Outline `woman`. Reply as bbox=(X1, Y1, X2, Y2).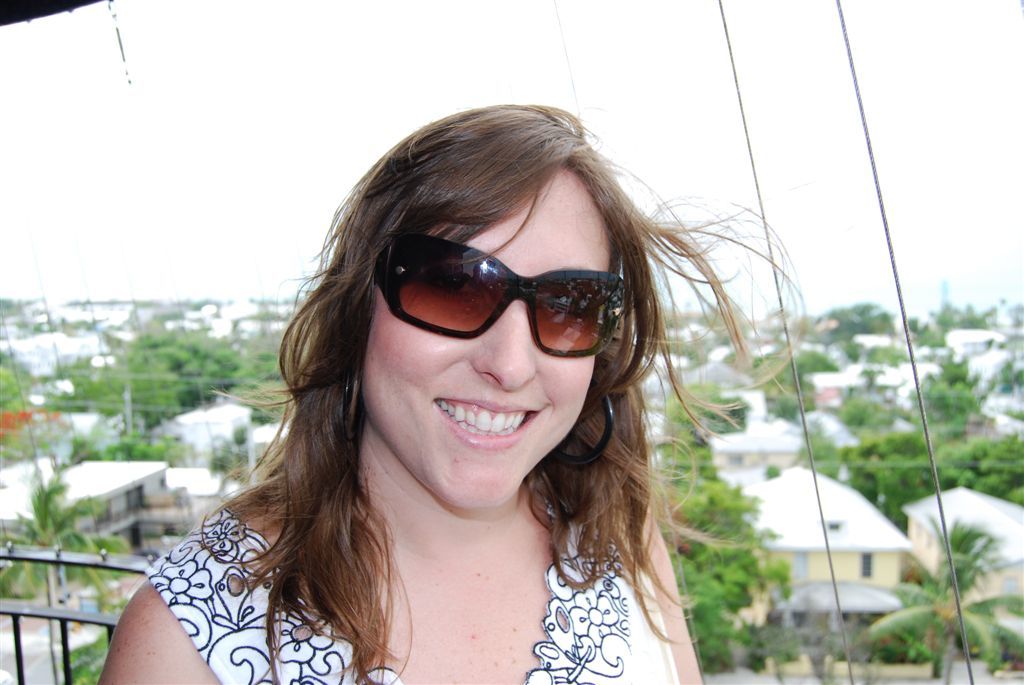
bbox=(88, 104, 759, 684).
